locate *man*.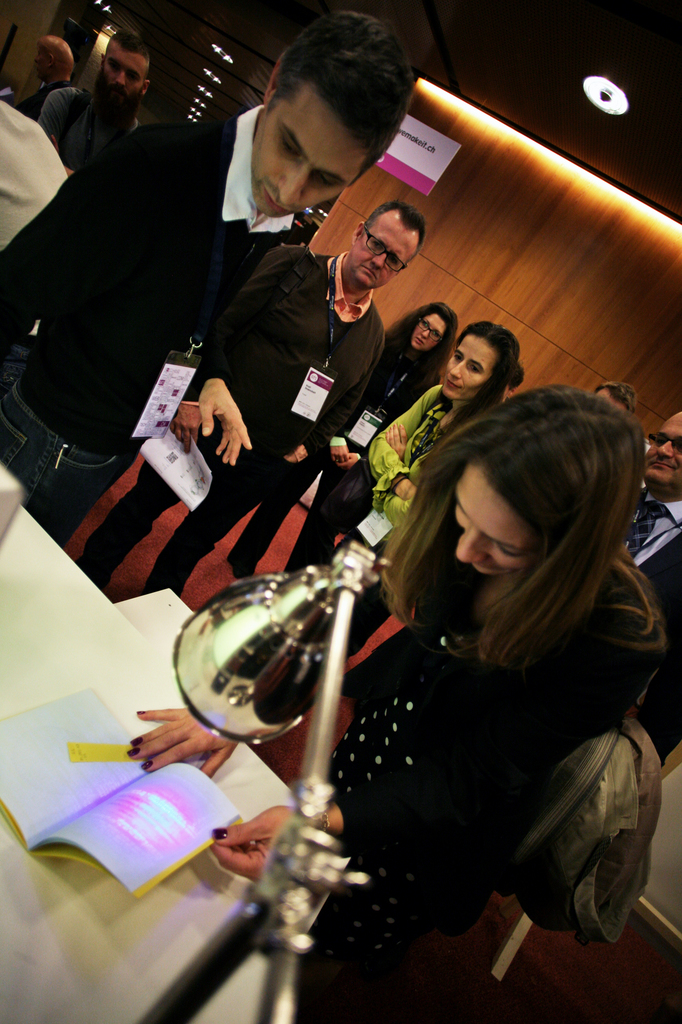
Bounding box: locate(33, 29, 155, 177).
